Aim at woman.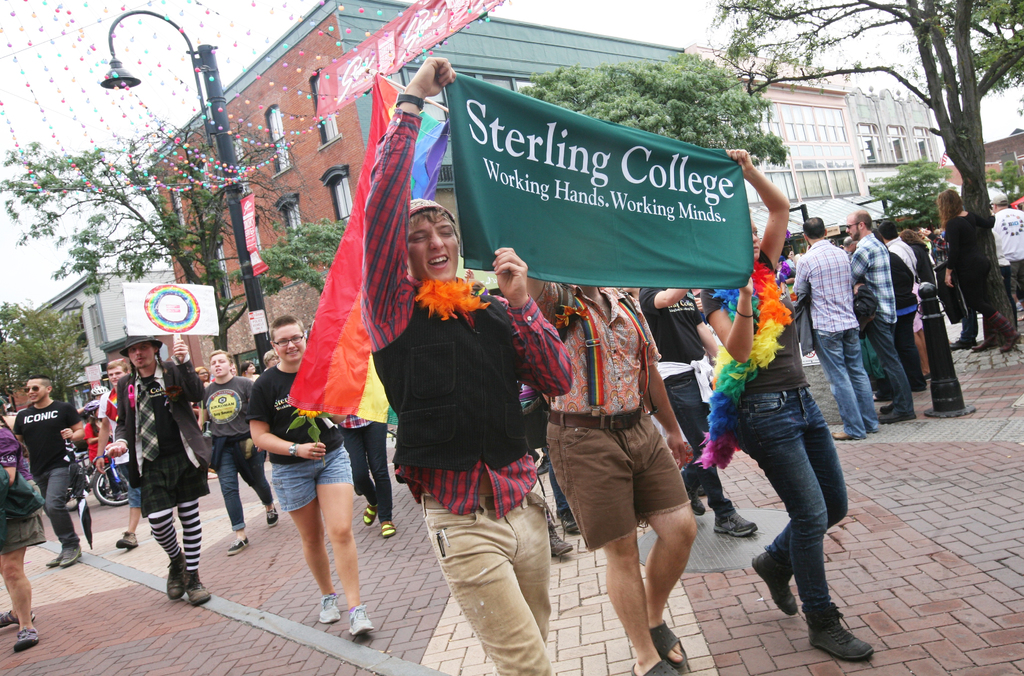
Aimed at detection(902, 229, 942, 293).
